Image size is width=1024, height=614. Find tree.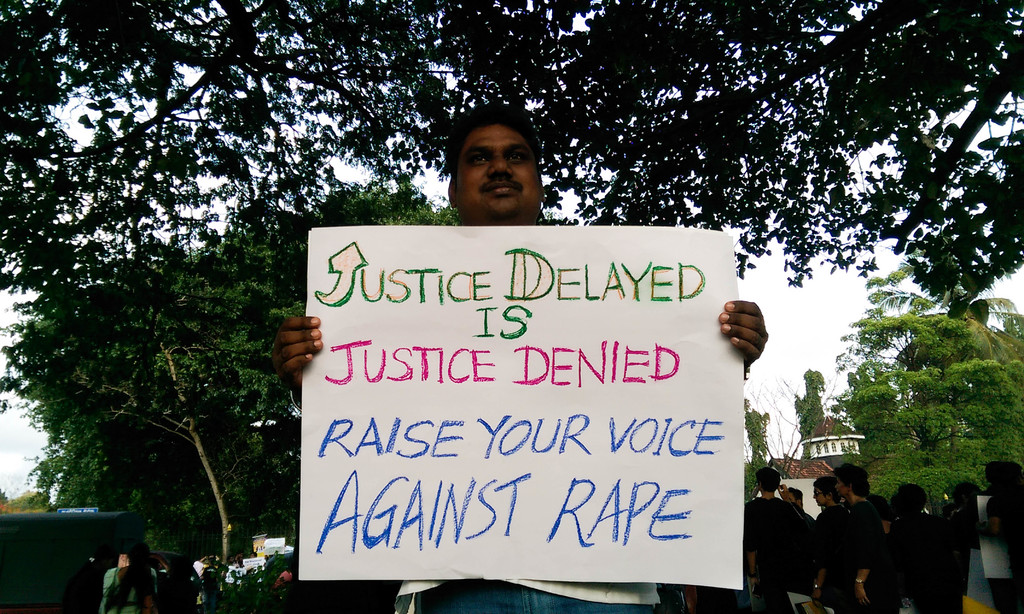
box(860, 253, 1023, 334).
